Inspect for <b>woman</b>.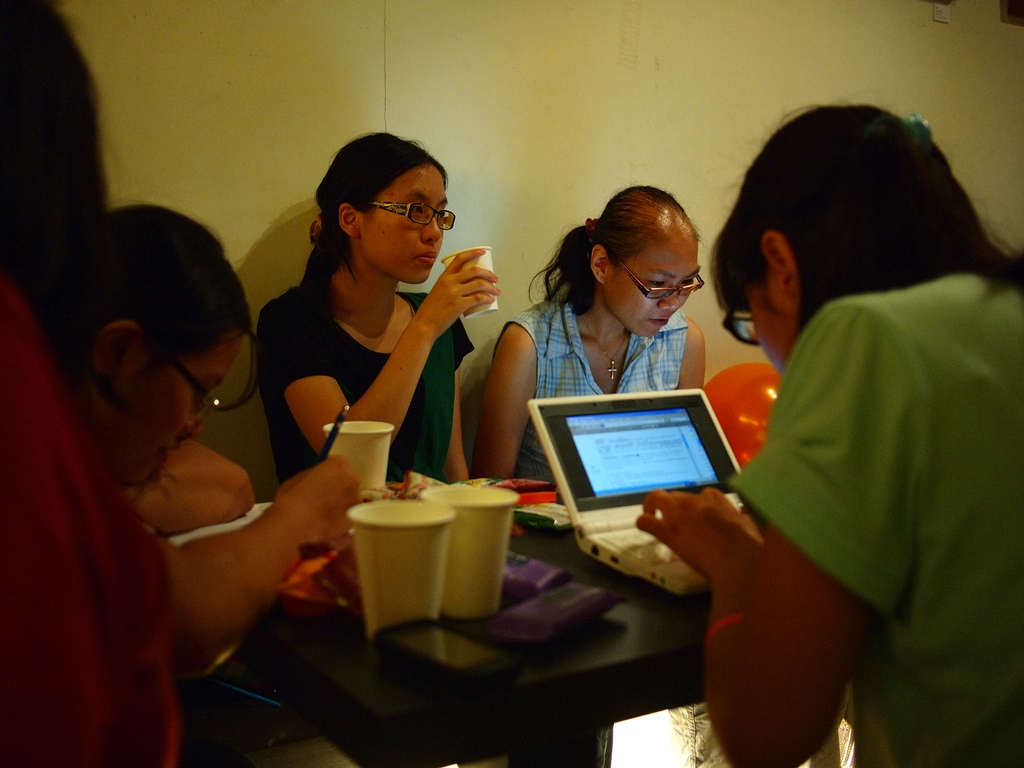
Inspection: 0 0 186 757.
